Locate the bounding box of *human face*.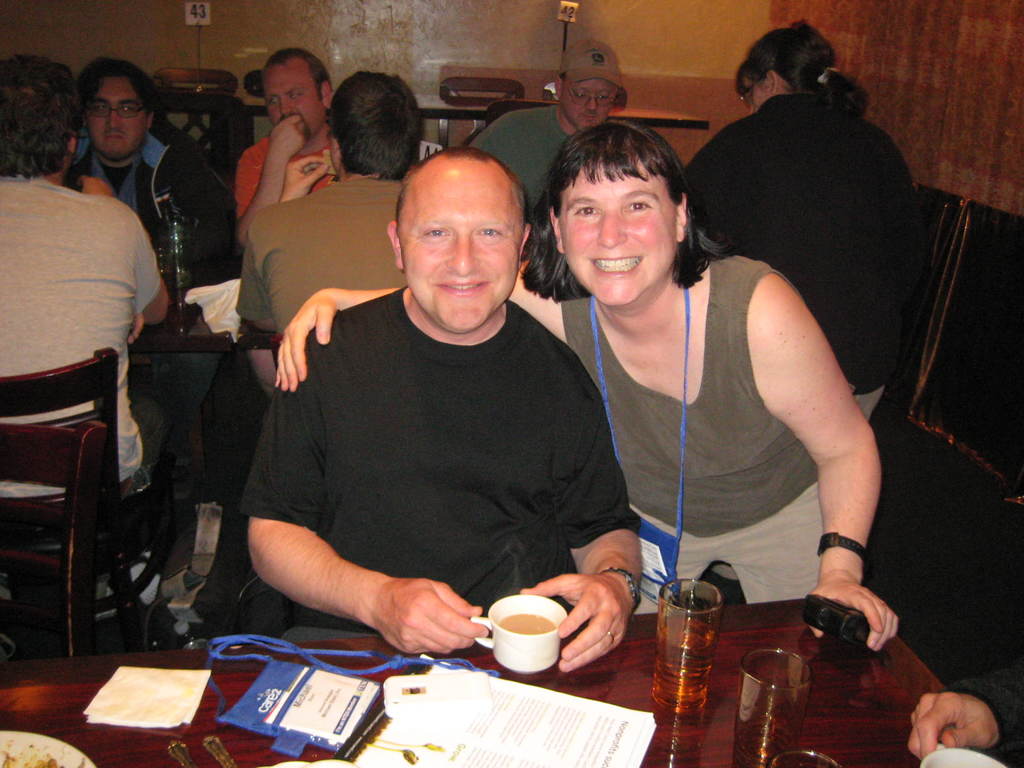
Bounding box: bbox(556, 156, 677, 305).
